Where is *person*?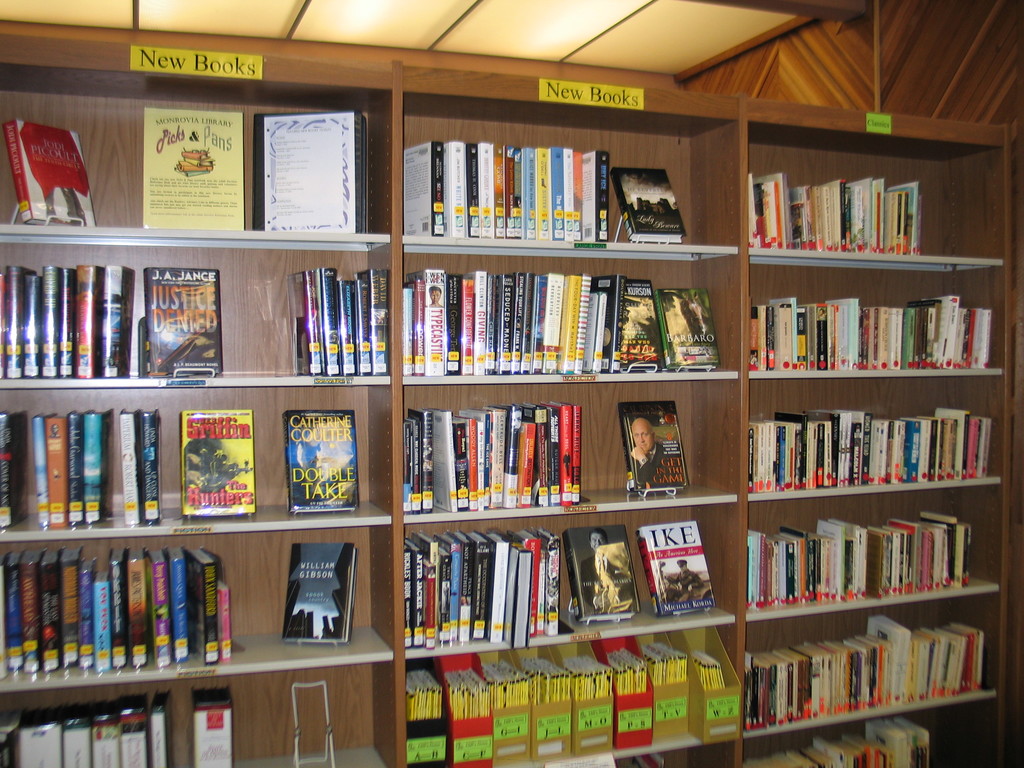
select_region(664, 555, 706, 604).
